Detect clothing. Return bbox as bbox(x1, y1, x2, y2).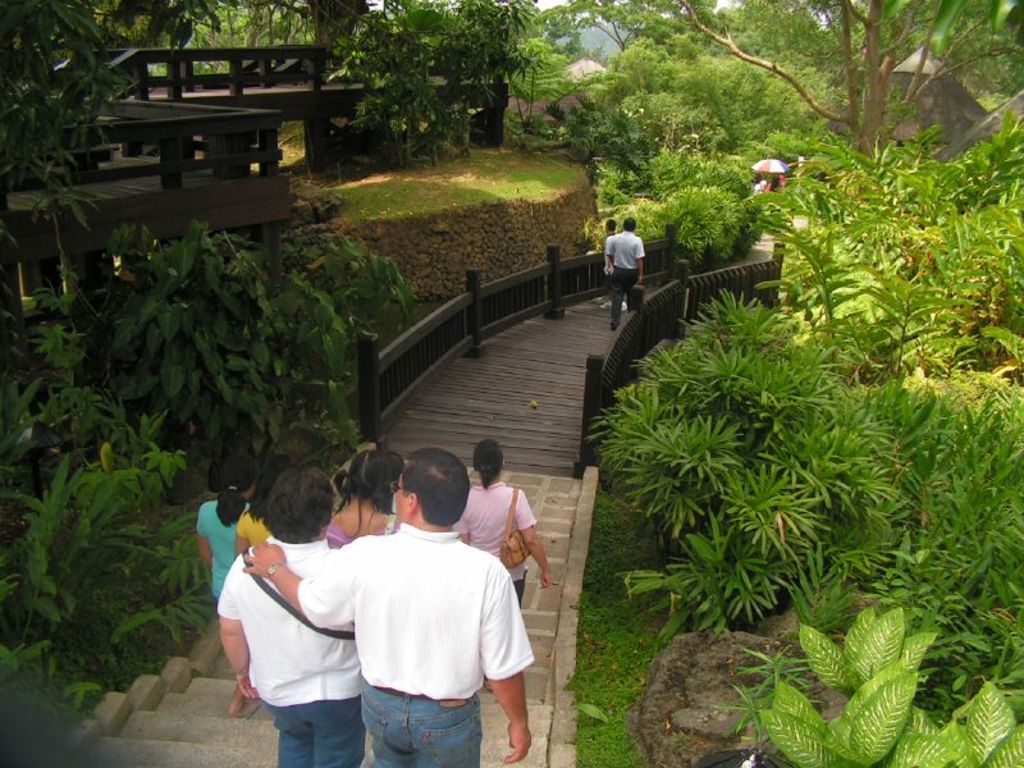
bbox(196, 502, 256, 573).
